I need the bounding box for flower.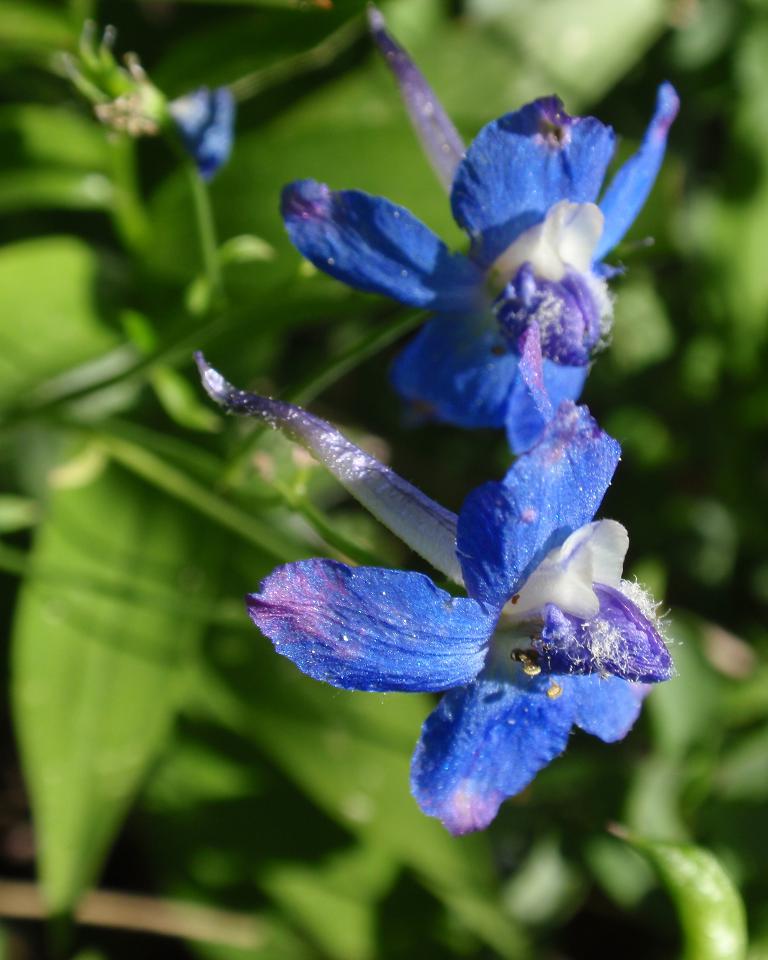
Here it is: box=[158, 82, 239, 185].
